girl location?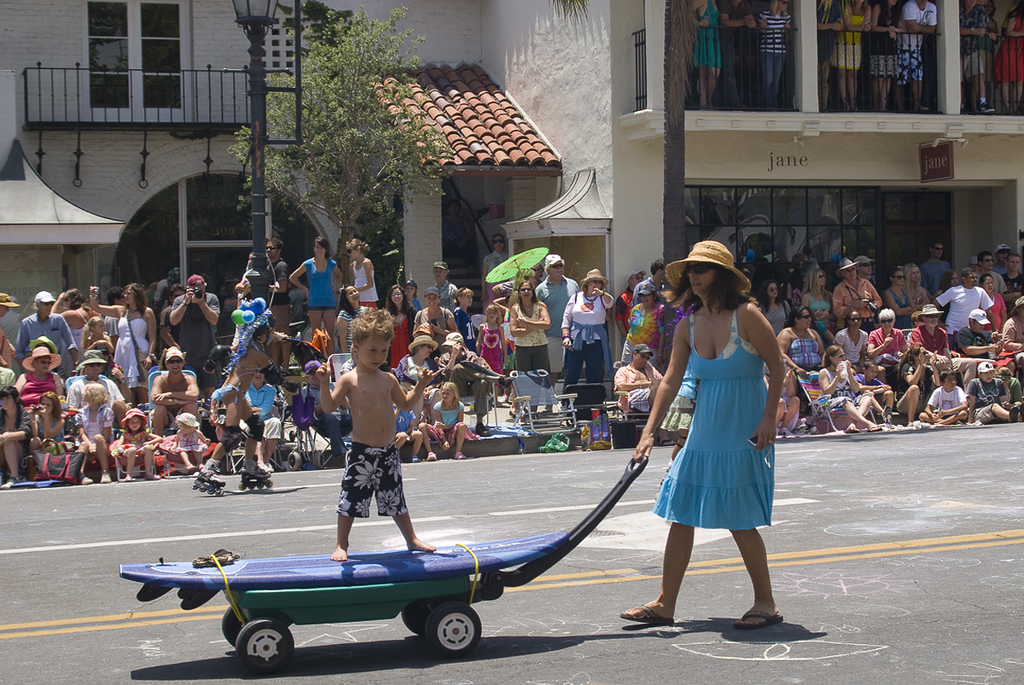
<region>51, 287, 95, 362</region>
